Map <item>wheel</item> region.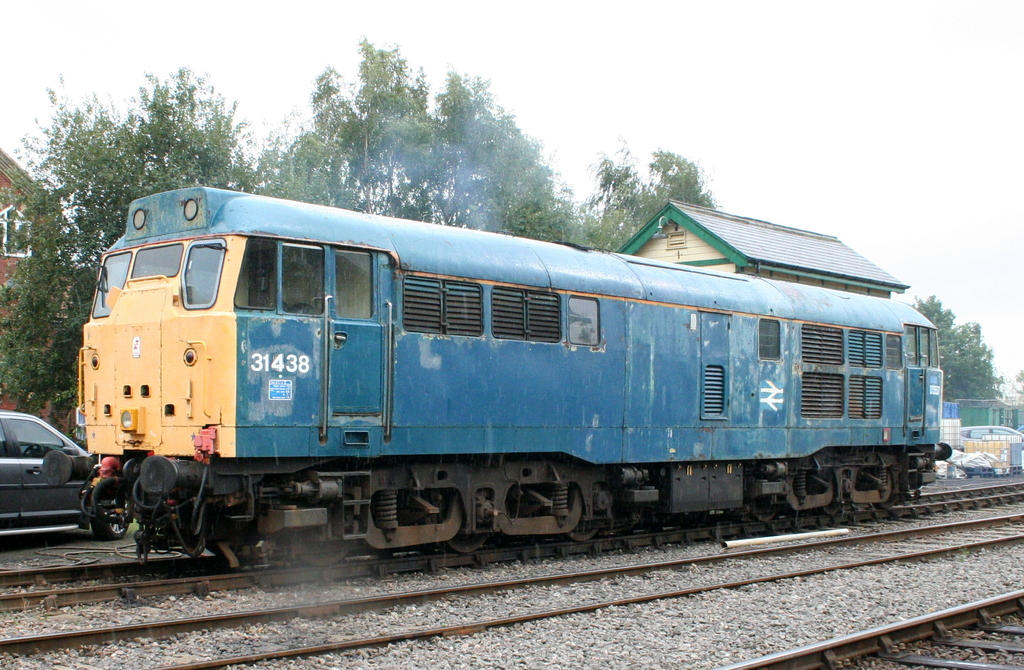
Mapped to box=[751, 498, 777, 523].
